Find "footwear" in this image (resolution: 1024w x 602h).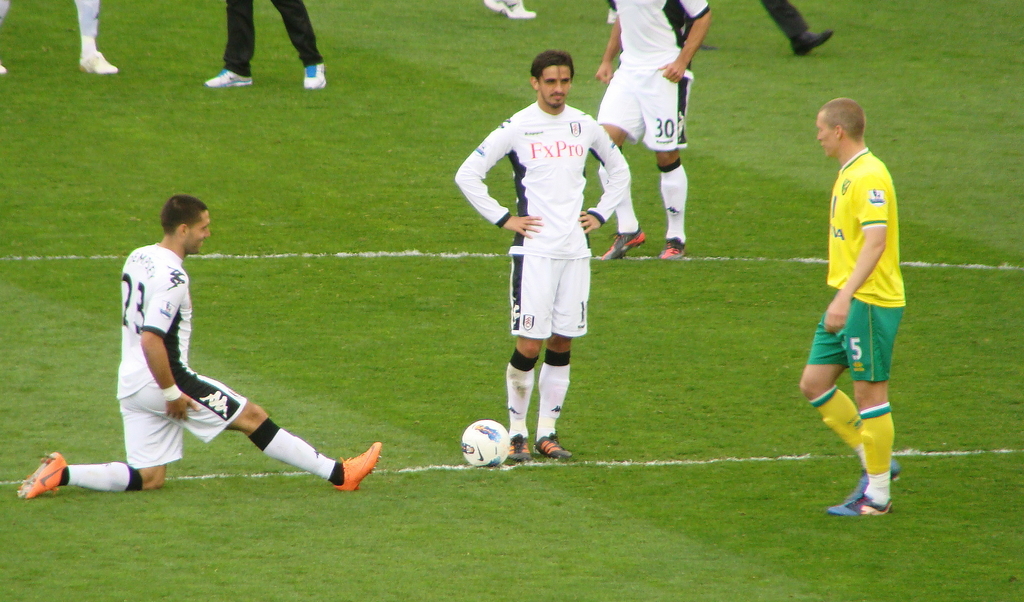
197:67:256:88.
